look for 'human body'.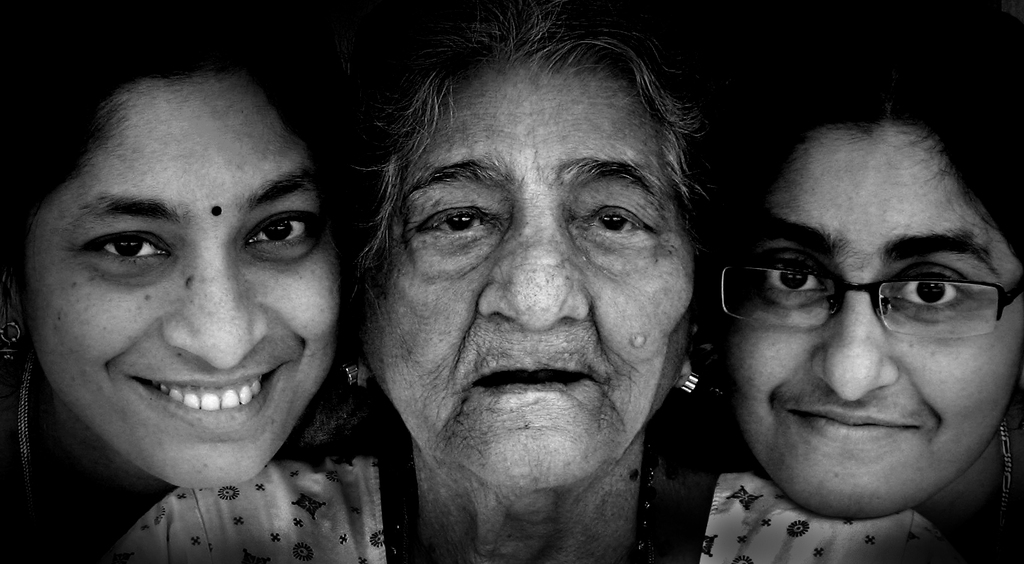
Found: Rect(0, 0, 359, 563).
